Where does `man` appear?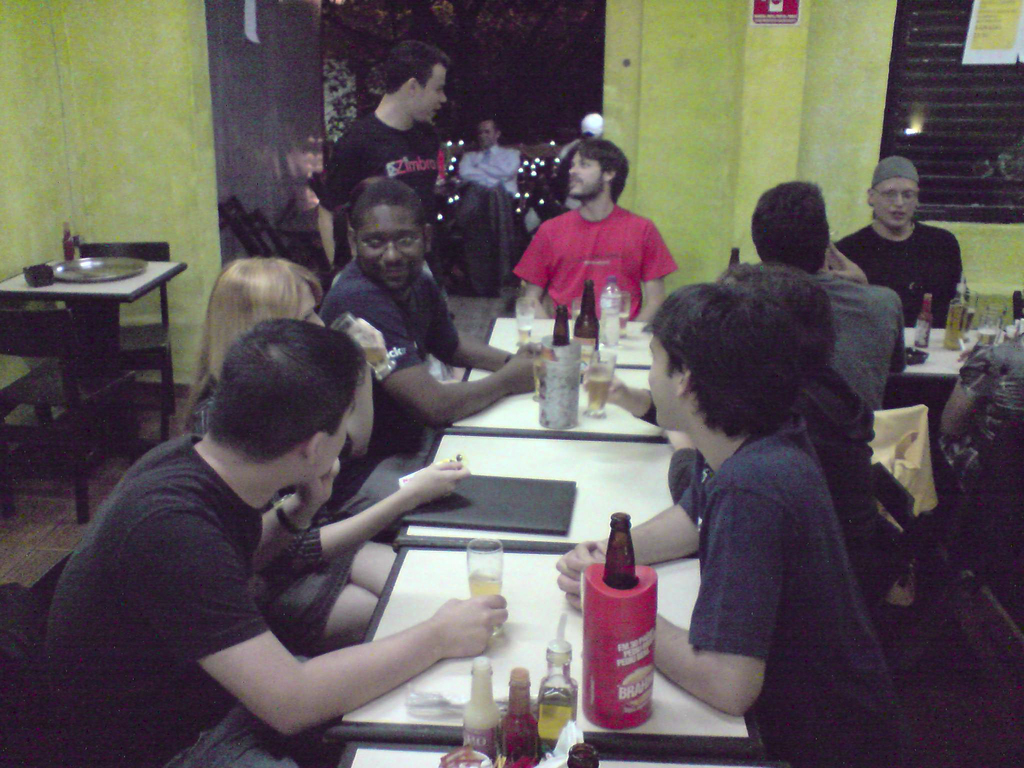
Appears at 833:157:970:330.
